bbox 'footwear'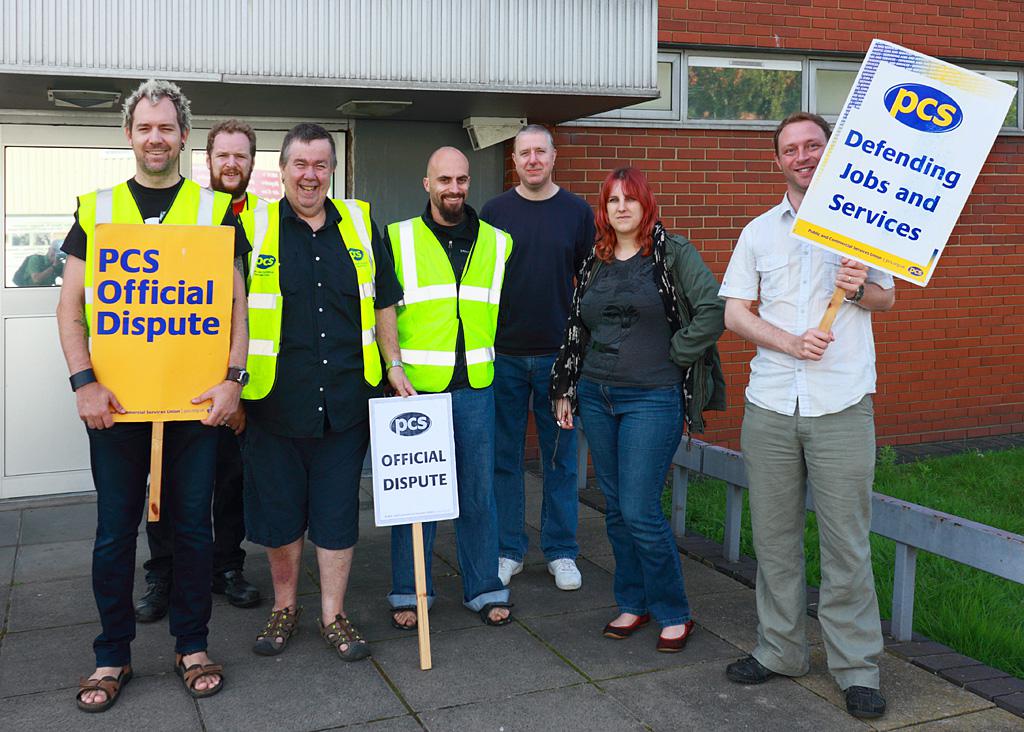
[495,560,528,584]
